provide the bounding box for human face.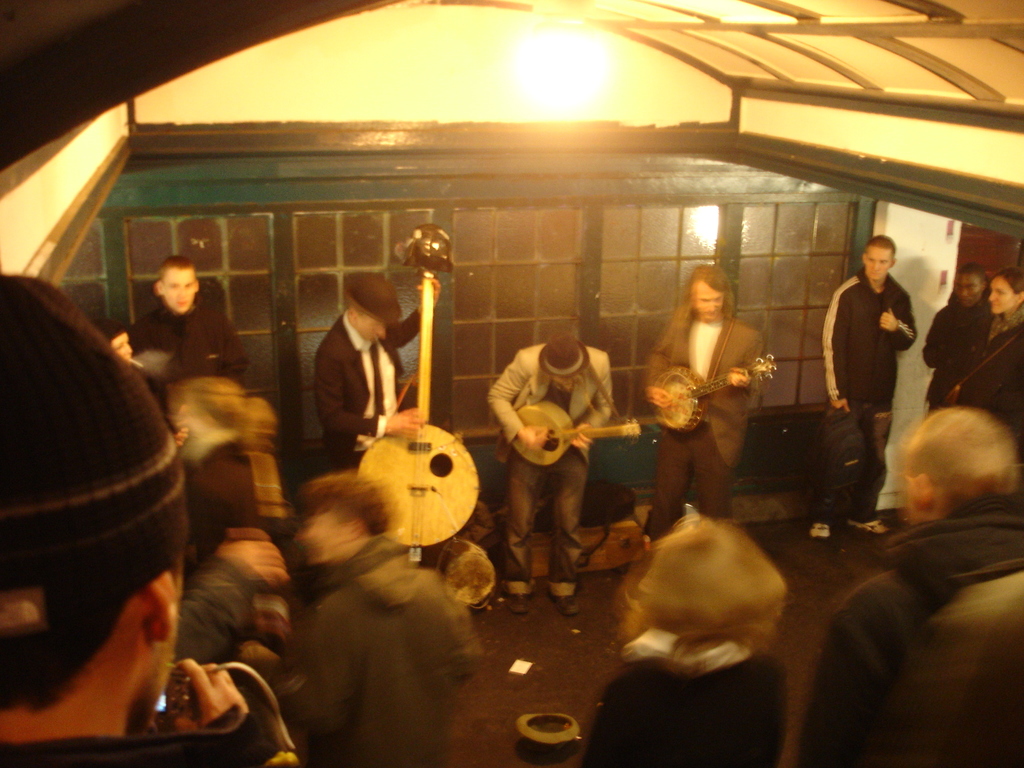
box(861, 244, 889, 283).
